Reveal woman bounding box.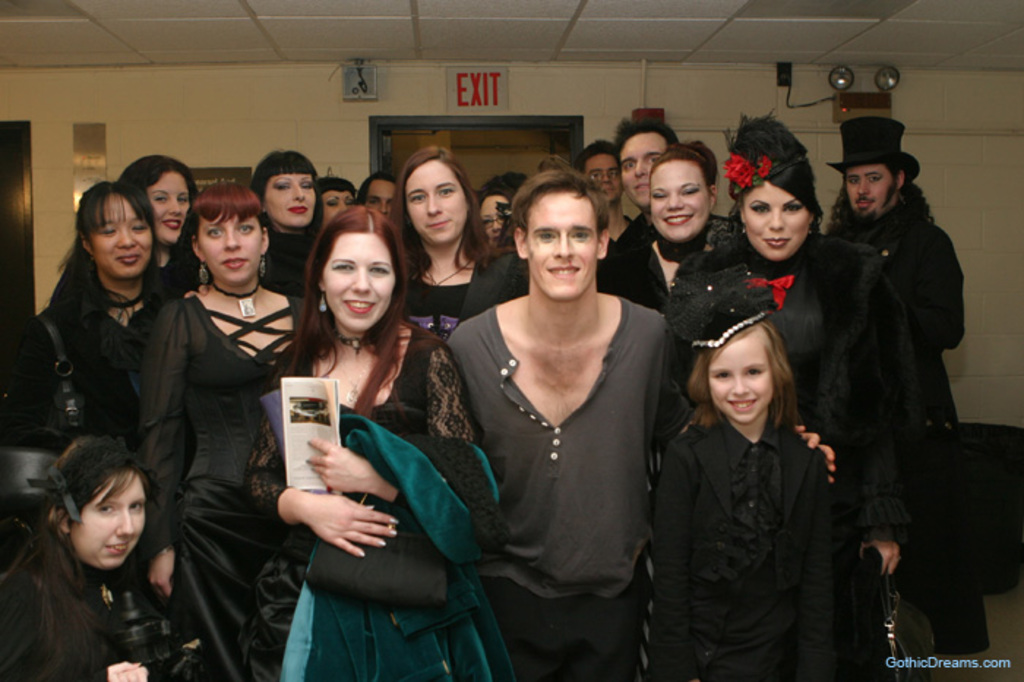
Revealed: (x1=263, y1=186, x2=481, y2=679).
